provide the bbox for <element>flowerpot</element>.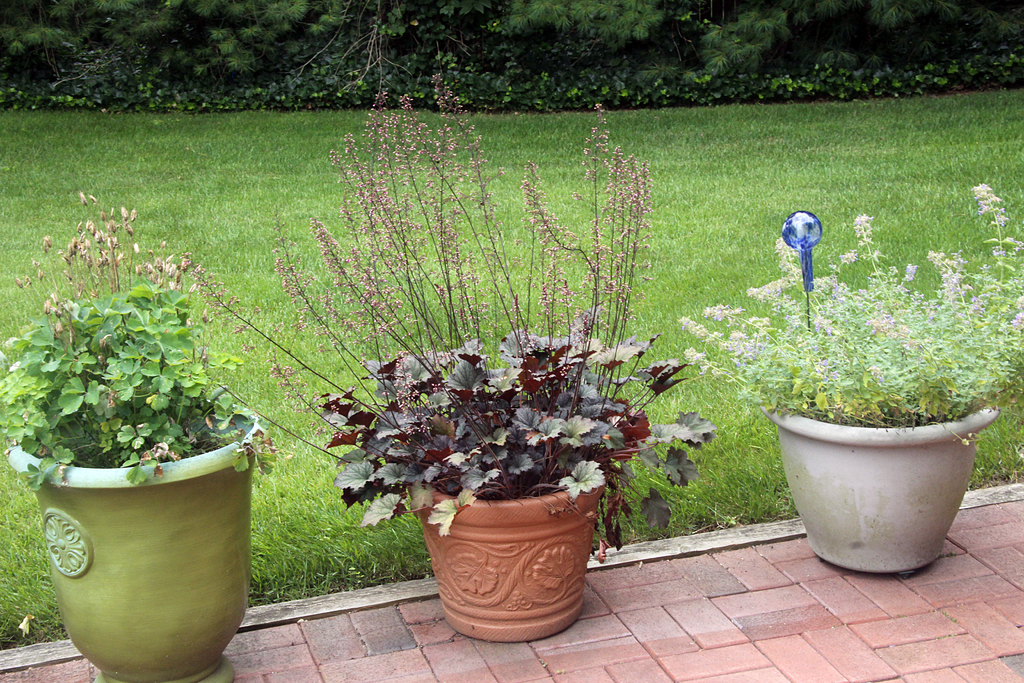
pyautogui.locateOnScreen(778, 390, 991, 561).
